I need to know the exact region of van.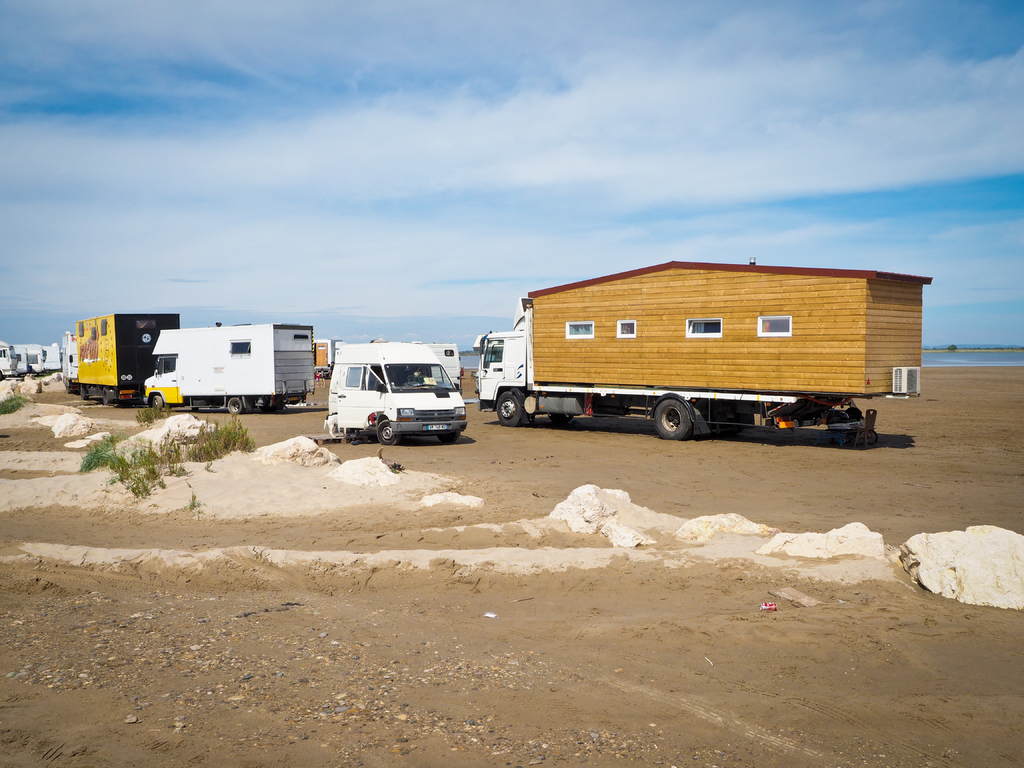
Region: <region>141, 319, 315, 419</region>.
